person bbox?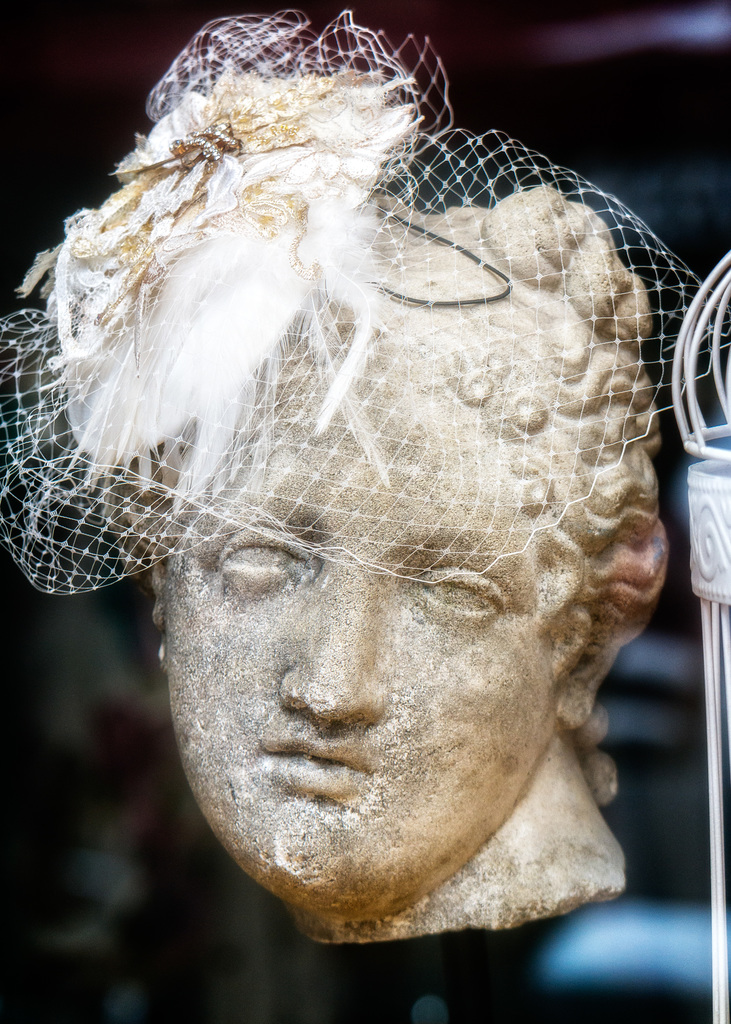
<region>0, 12, 730, 946</region>
